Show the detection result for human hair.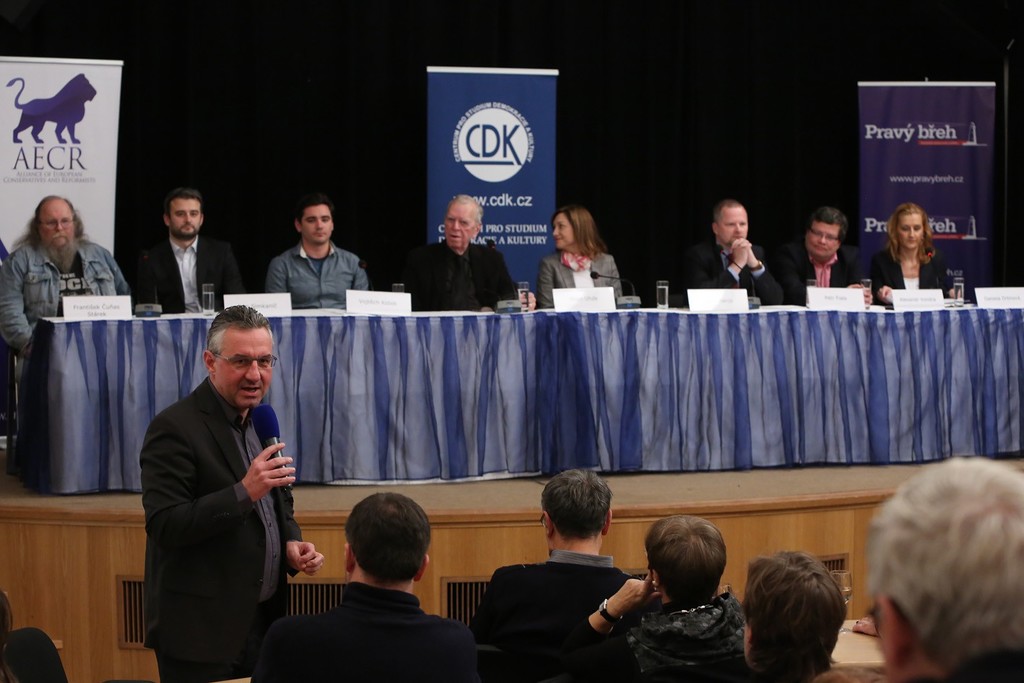
22:192:89:262.
